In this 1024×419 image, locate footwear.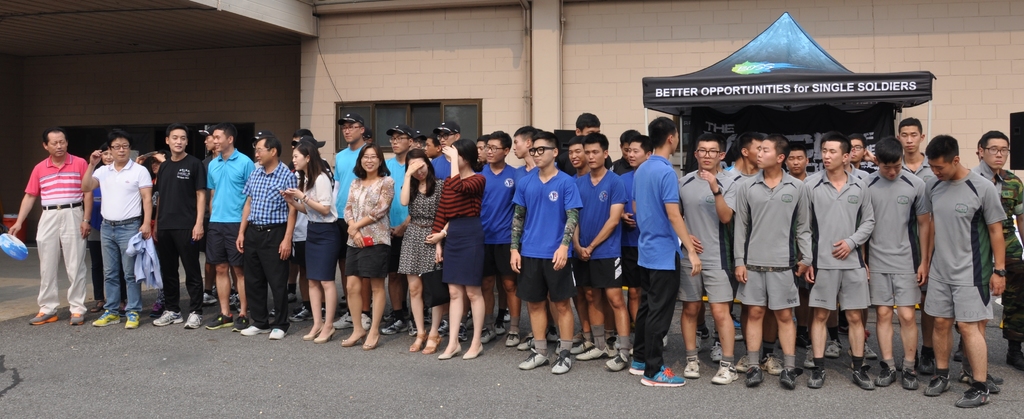
Bounding box: x1=715, y1=359, x2=740, y2=386.
